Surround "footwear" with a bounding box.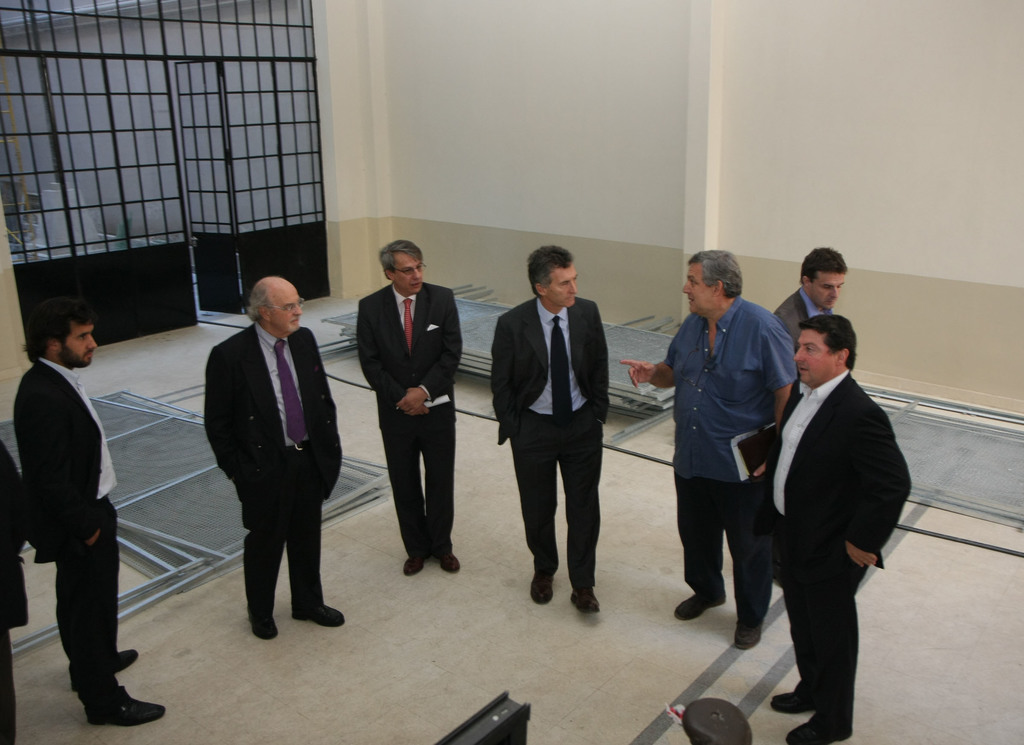
<bbox>531, 566, 557, 609</bbox>.
